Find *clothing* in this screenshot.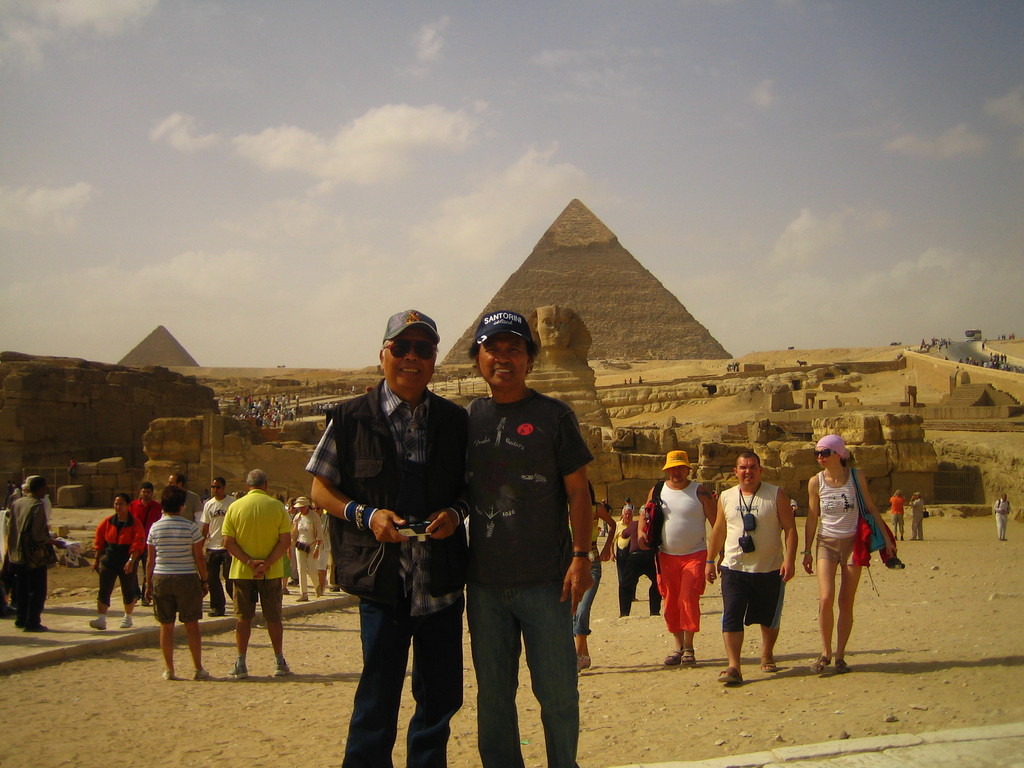
The bounding box for *clothing* is left=909, top=499, right=920, bottom=536.
